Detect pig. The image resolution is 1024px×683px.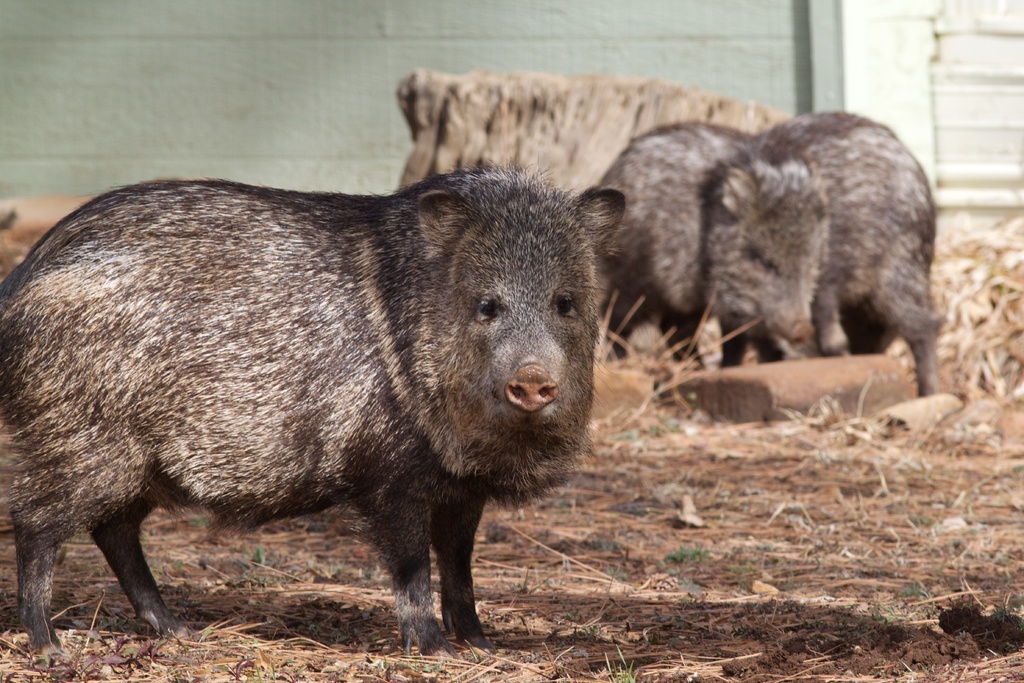
[left=0, top=165, right=628, bottom=657].
